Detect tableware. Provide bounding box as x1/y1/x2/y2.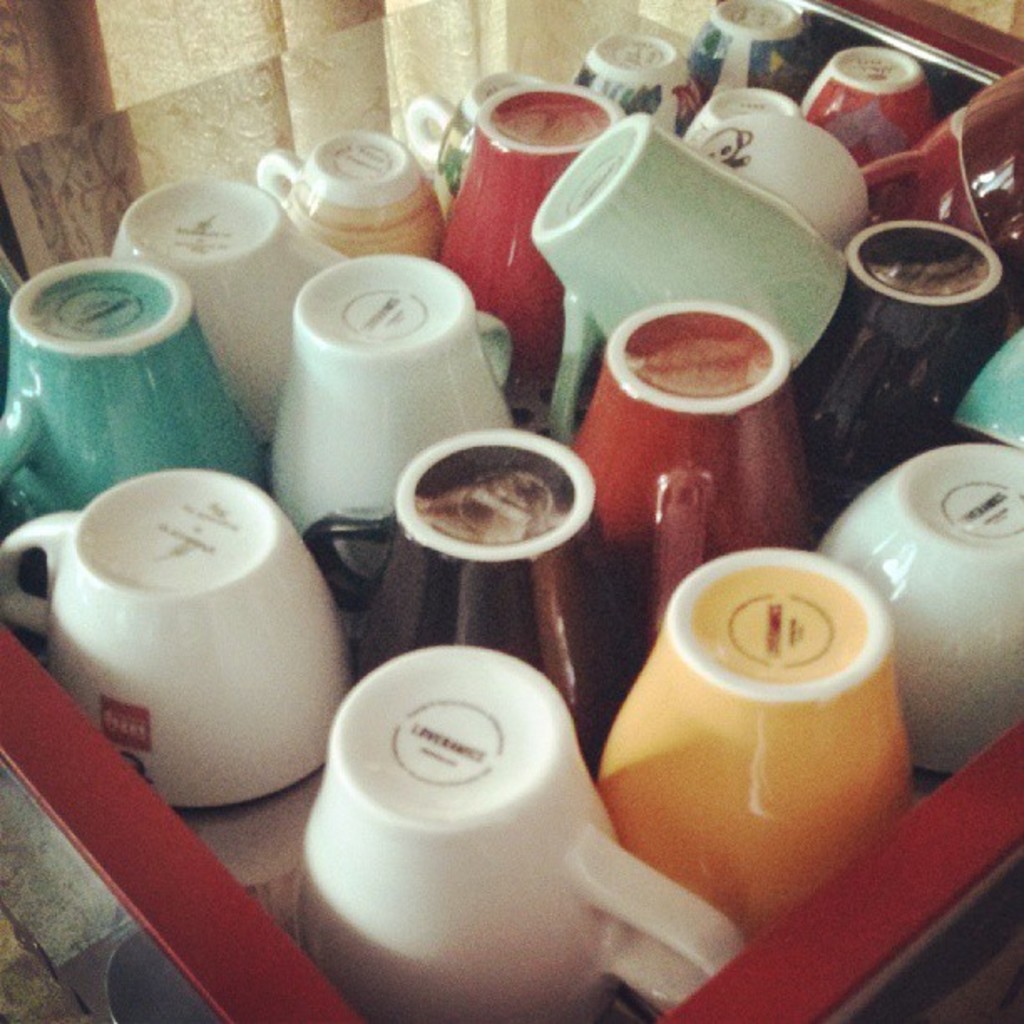
796/44/939/171.
